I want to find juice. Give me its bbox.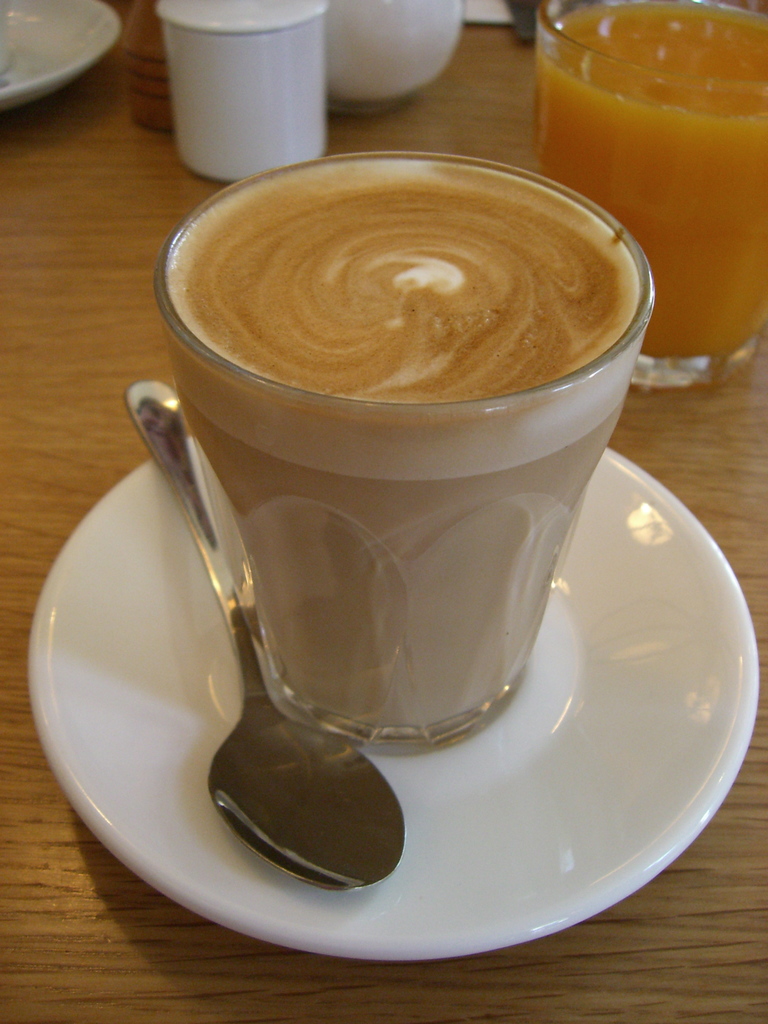
(503, 17, 767, 292).
